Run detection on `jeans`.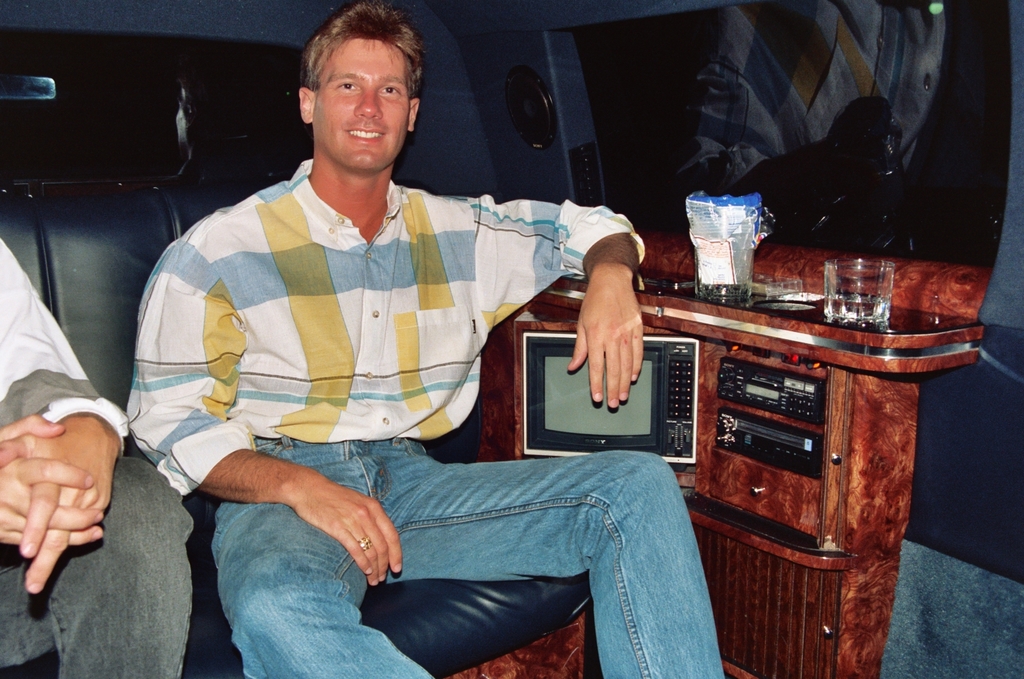
Result: (0,456,194,678).
